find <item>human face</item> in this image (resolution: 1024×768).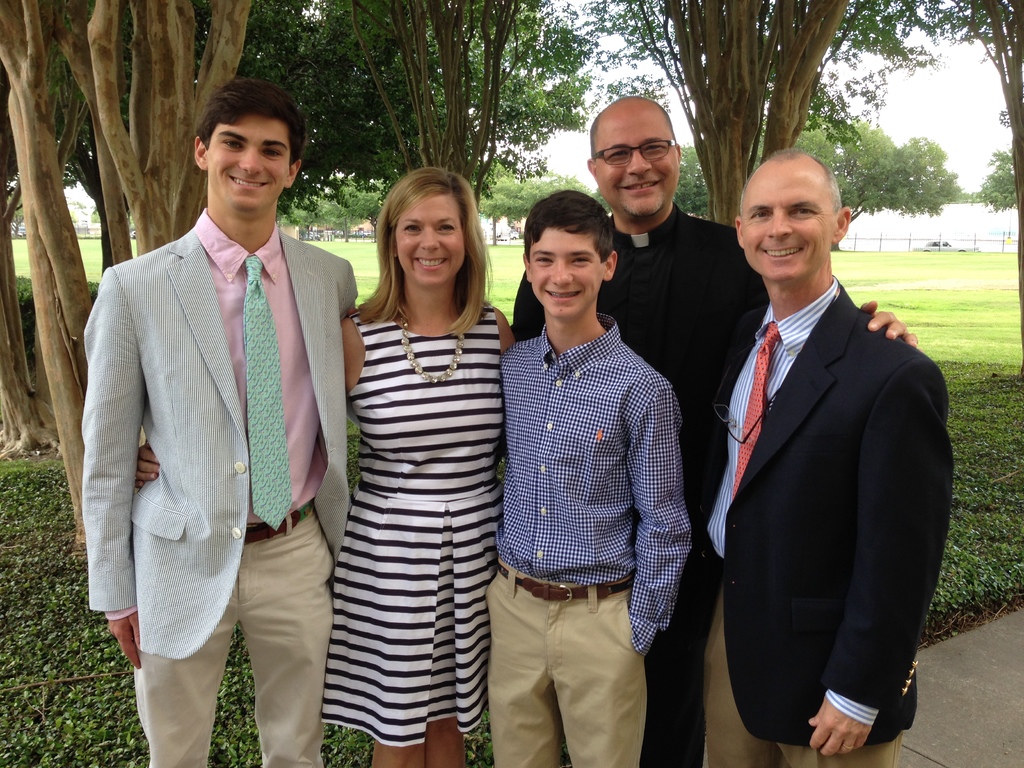
(207,114,292,214).
